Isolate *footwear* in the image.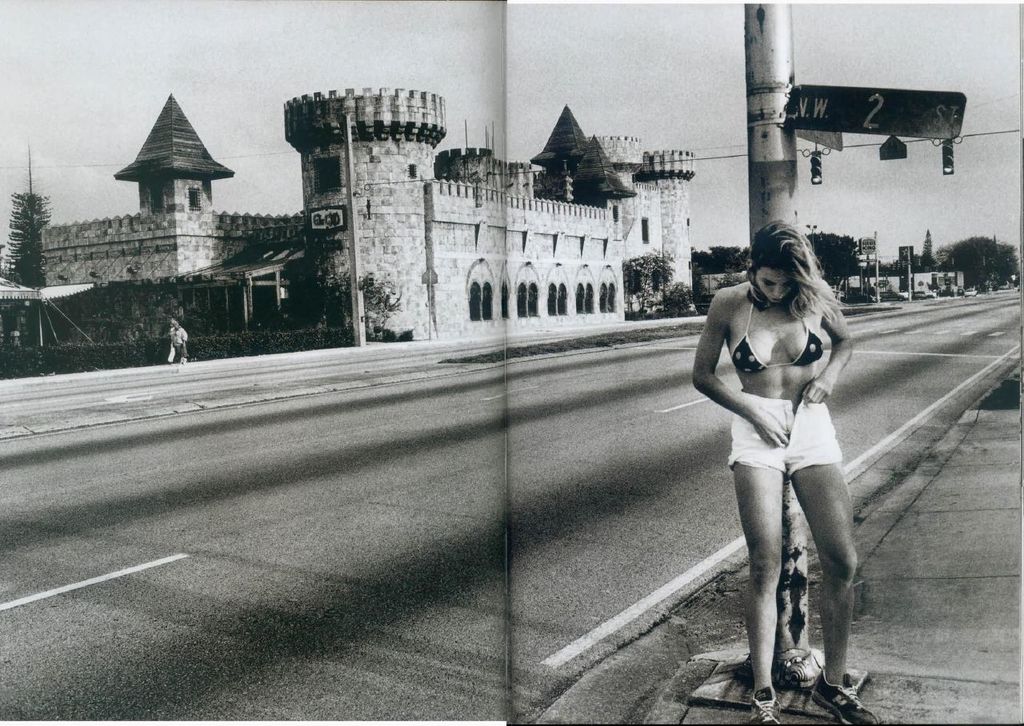
Isolated region: [749, 686, 779, 724].
